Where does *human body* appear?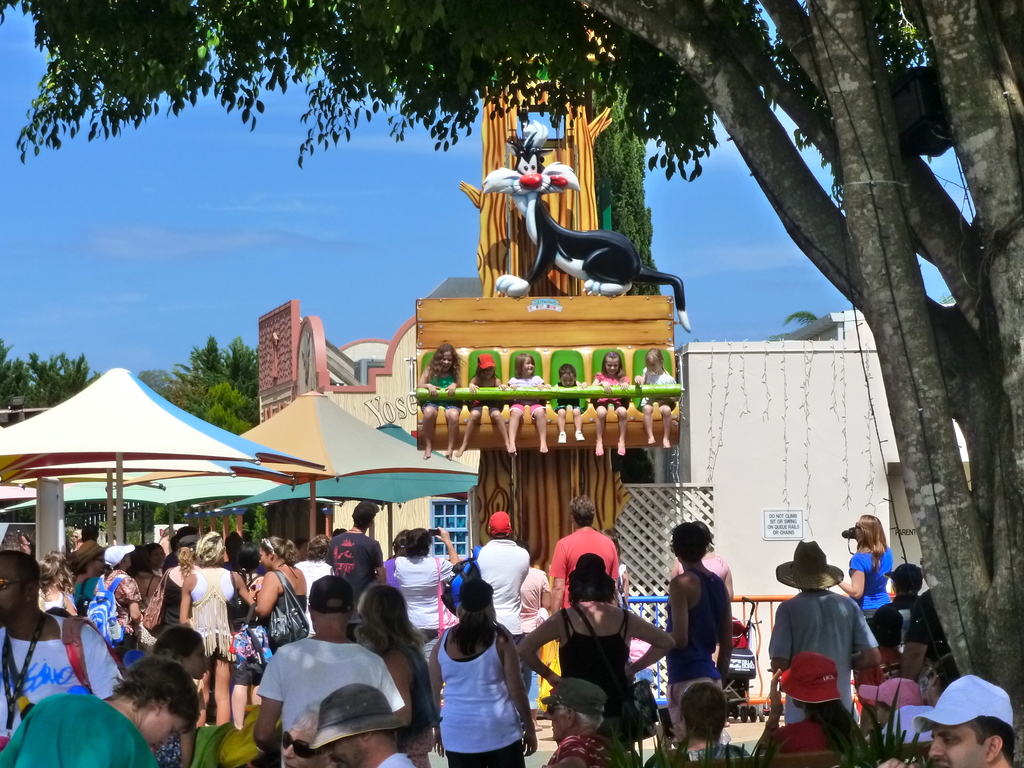
Appears at (37,549,79,606).
